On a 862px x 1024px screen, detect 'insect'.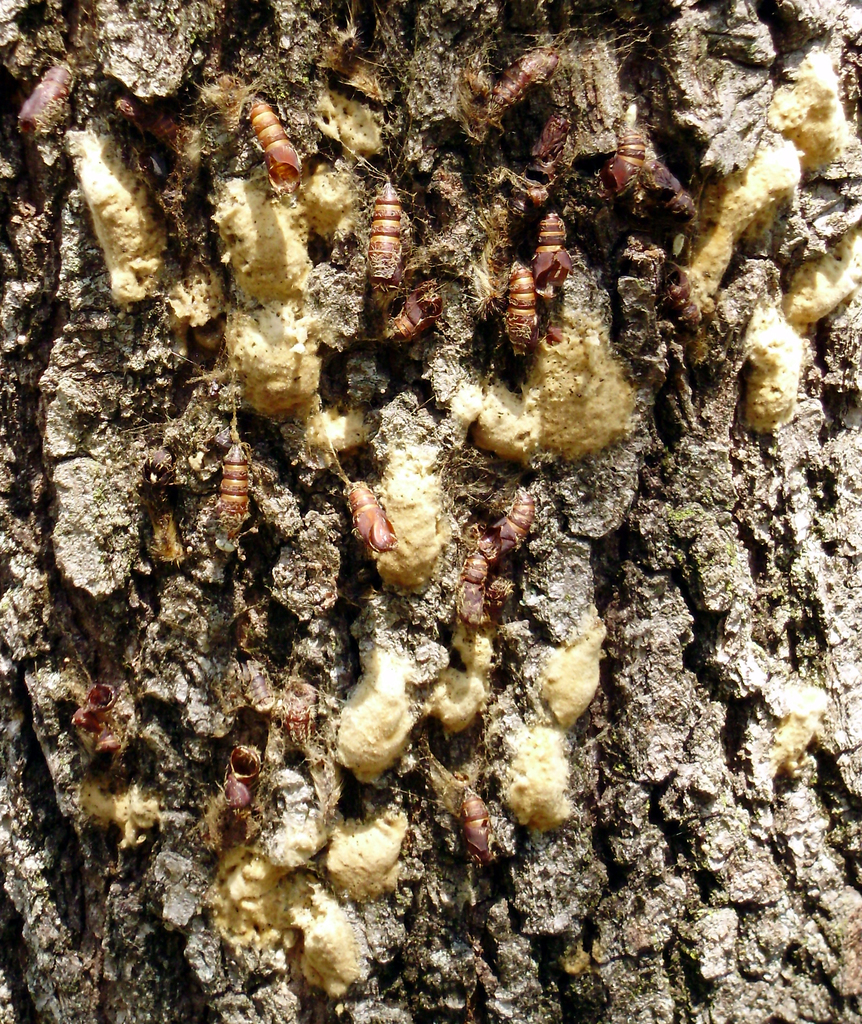
left=349, top=481, right=402, bottom=552.
